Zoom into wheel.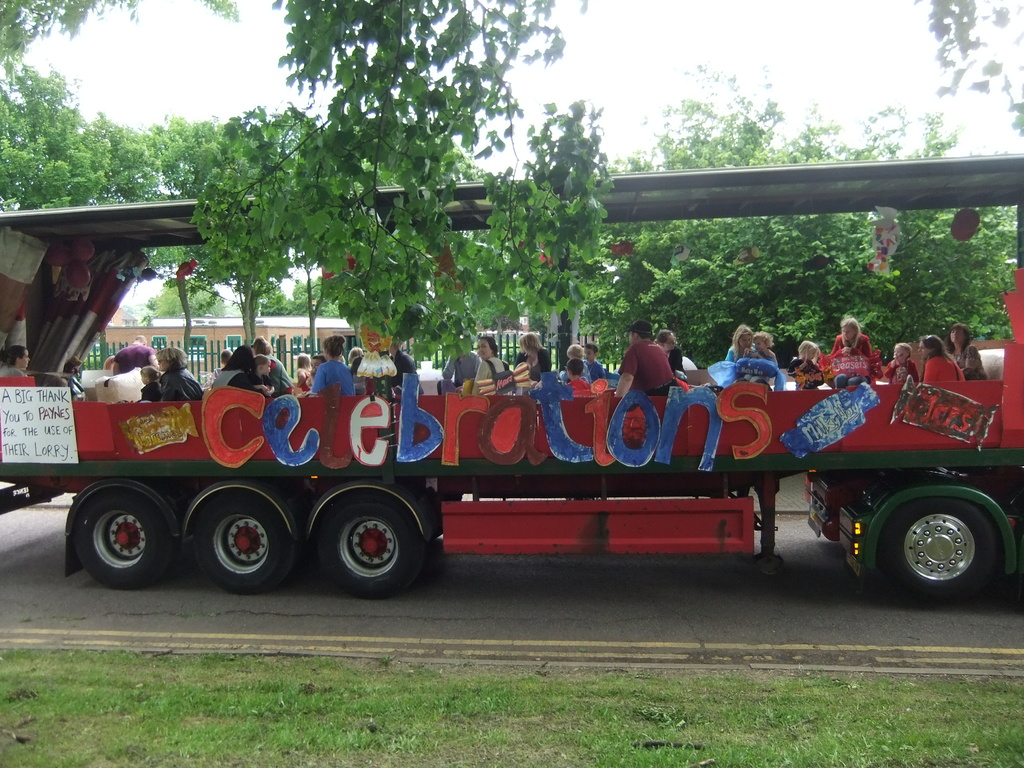
Zoom target: box(194, 497, 300, 595).
